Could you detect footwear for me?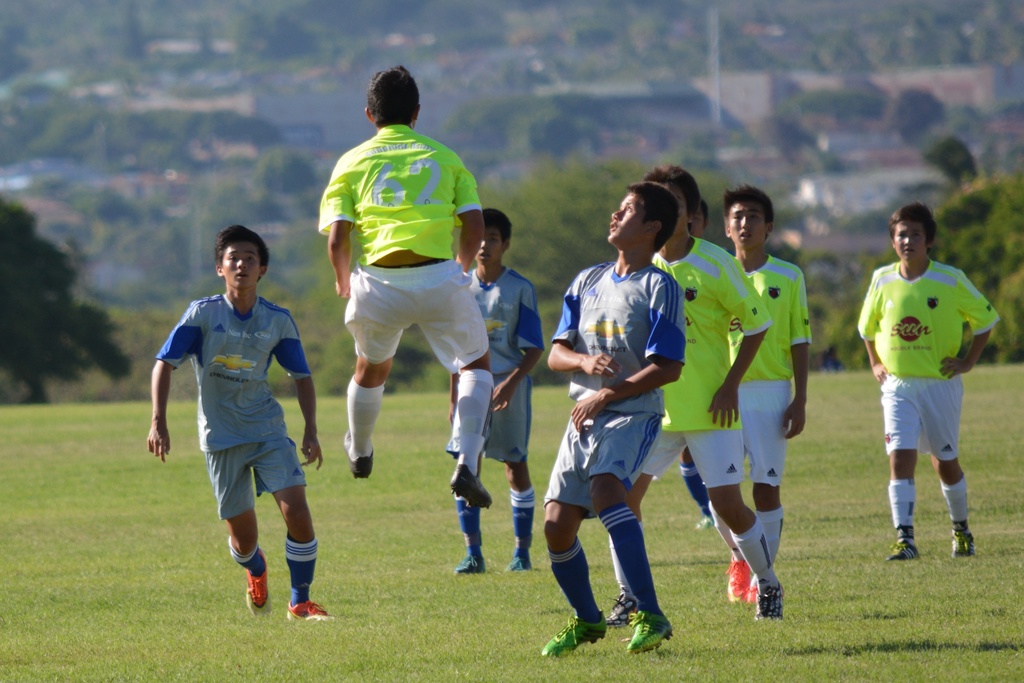
Detection result: pyautogui.locateOnScreen(340, 429, 376, 483).
